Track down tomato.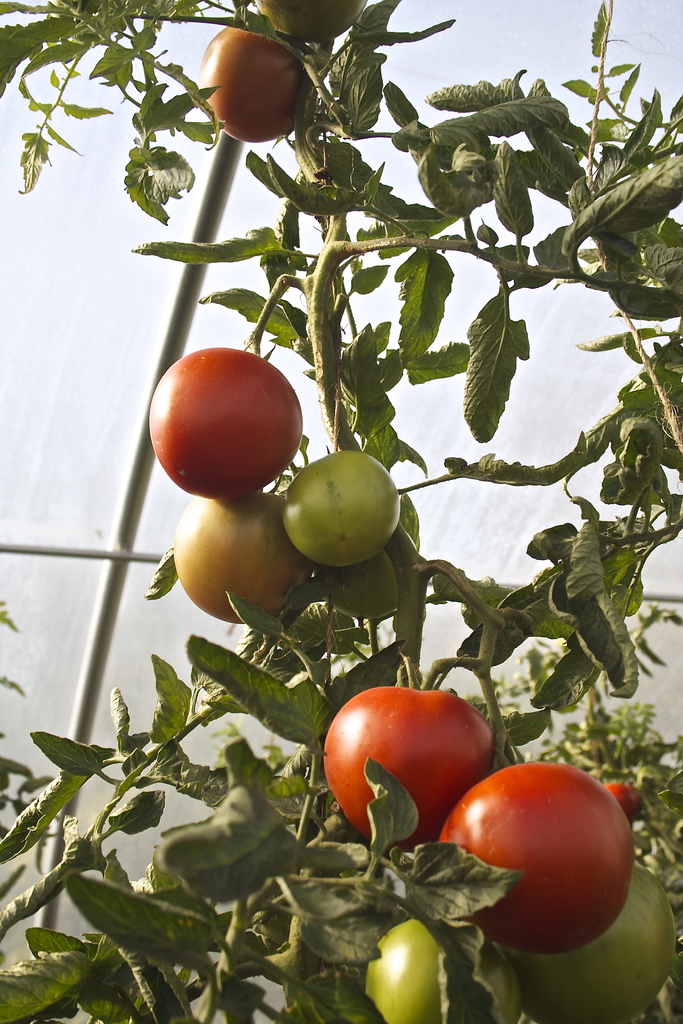
Tracked to 279 449 397 567.
